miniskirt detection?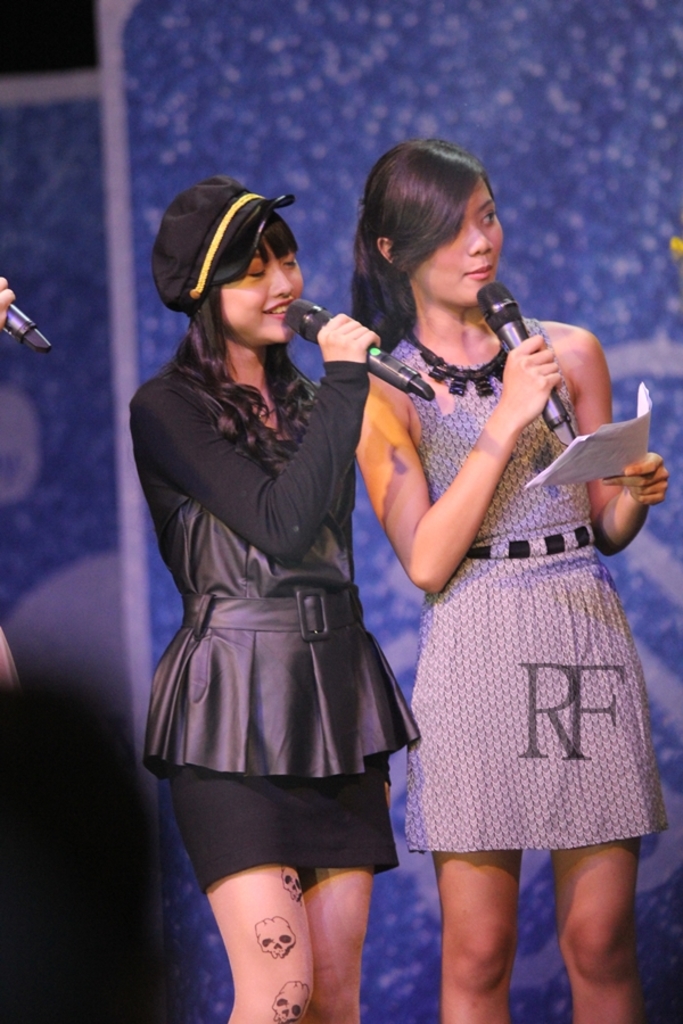
rect(164, 741, 400, 901)
